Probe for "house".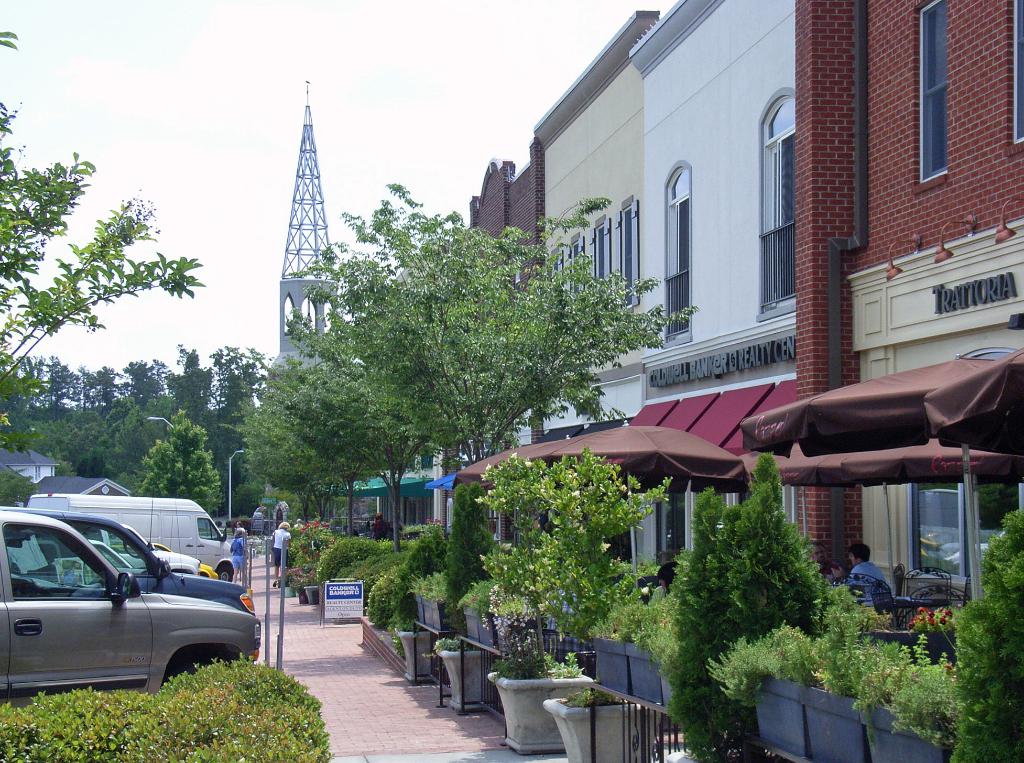
Probe result: 26:471:138:504.
